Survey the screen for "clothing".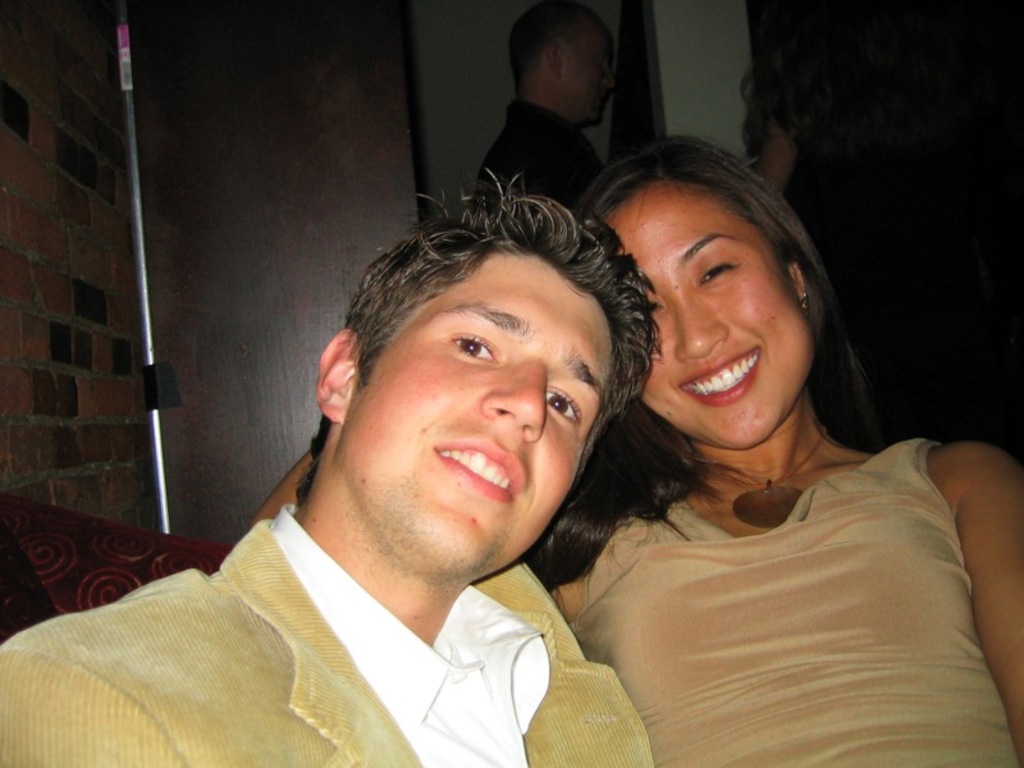
Survey found: {"x1": 28, "y1": 471, "x2": 673, "y2": 767}.
